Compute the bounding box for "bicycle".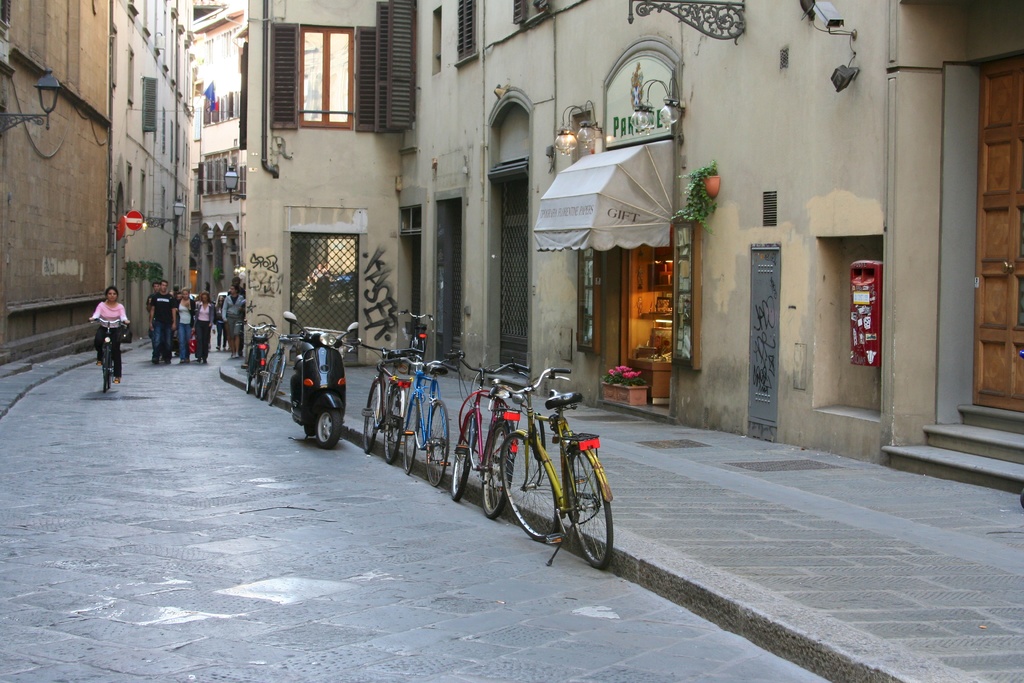
(88, 315, 127, 396).
